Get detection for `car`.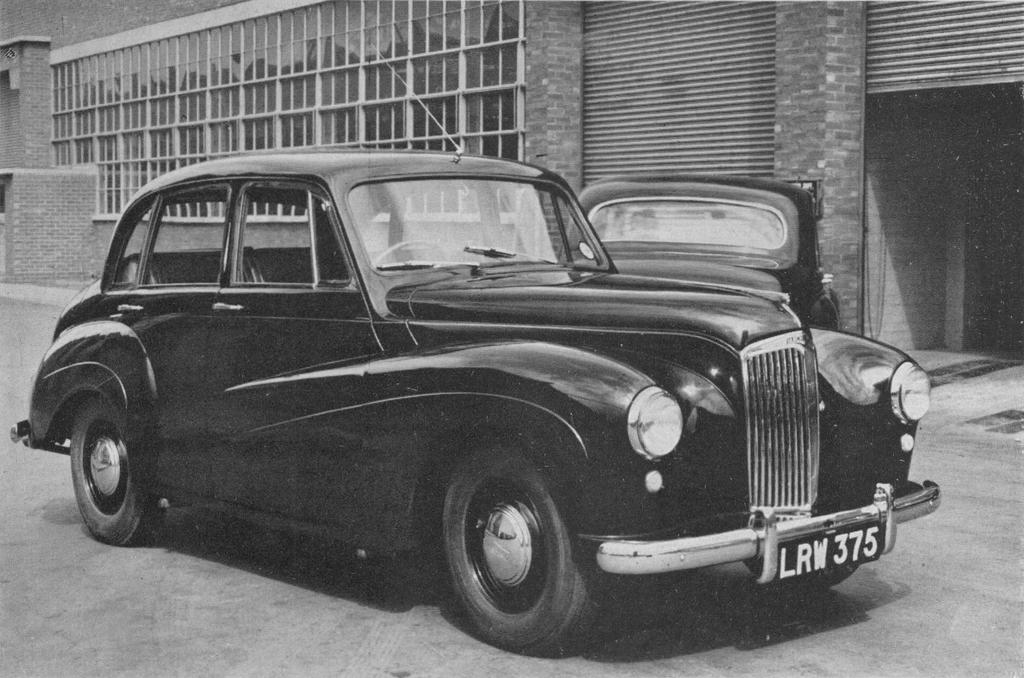
Detection: x1=556 y1=168 x2=850 y2=332.
